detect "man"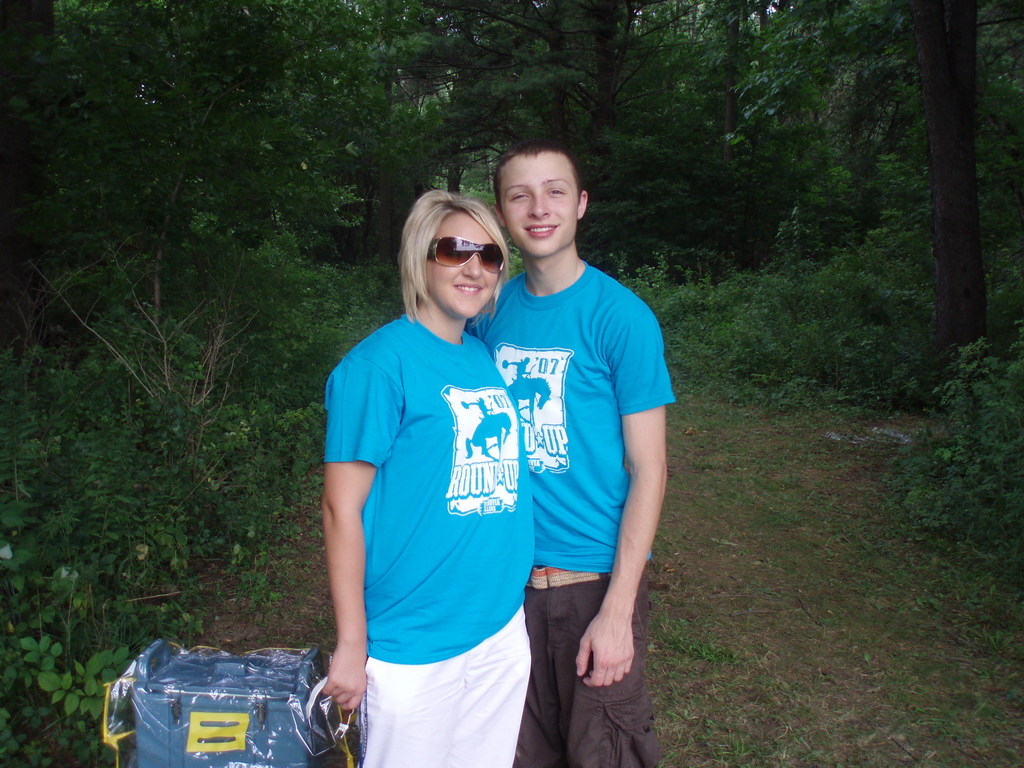
left=481, top=141, right=680, bottom=692
